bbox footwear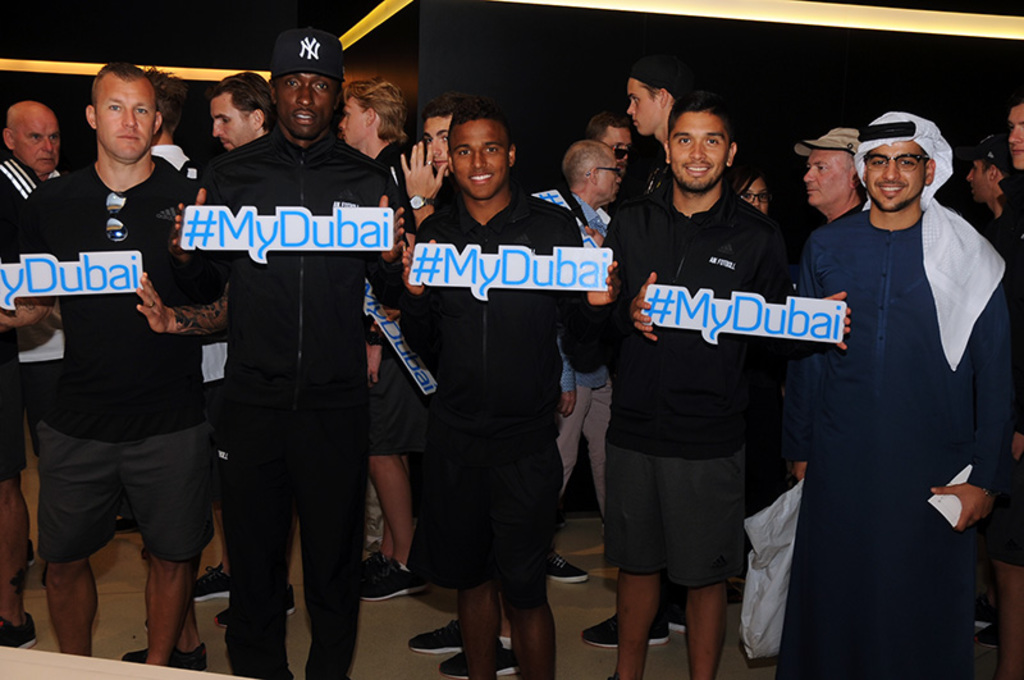
[187,565,236,601]
